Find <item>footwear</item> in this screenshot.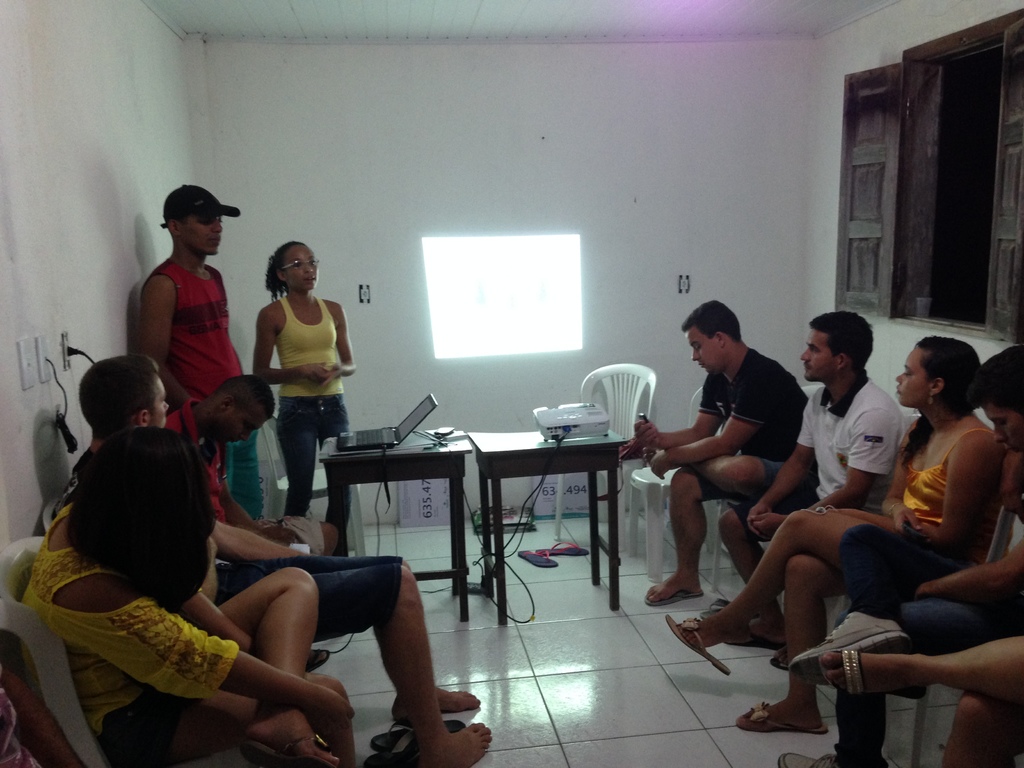
The bounding box for <item>footwear</item> is (790,610,908,685).
